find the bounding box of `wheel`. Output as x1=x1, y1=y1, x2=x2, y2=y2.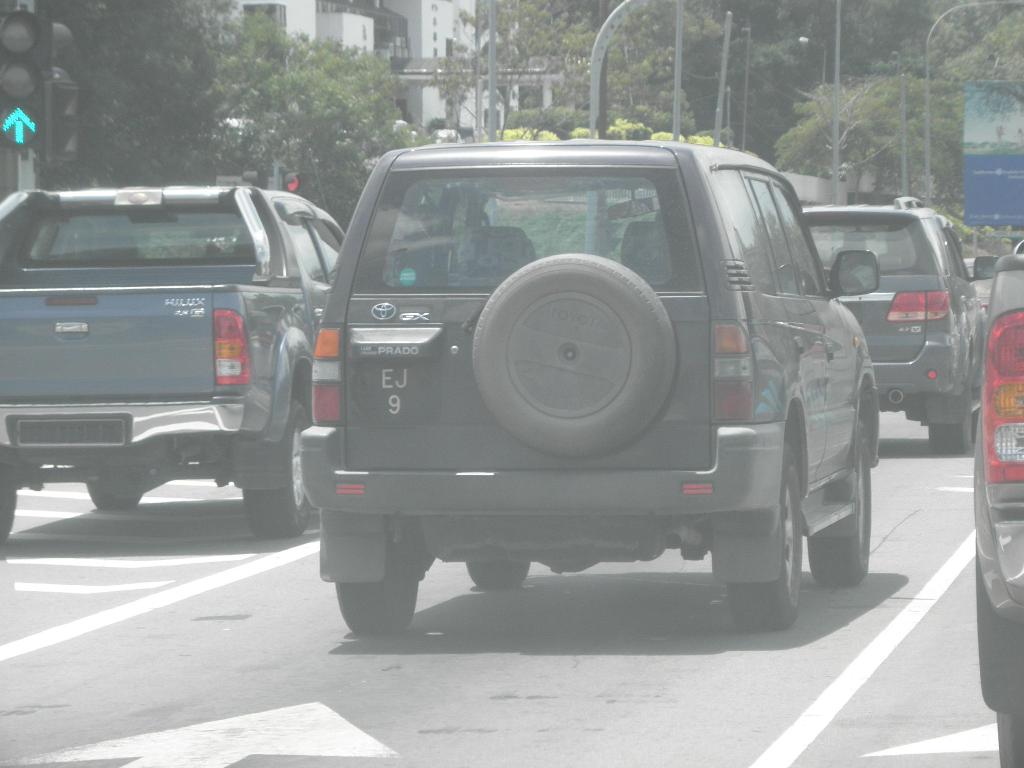
x1=0, y1=479, x2=15, y2=550.
